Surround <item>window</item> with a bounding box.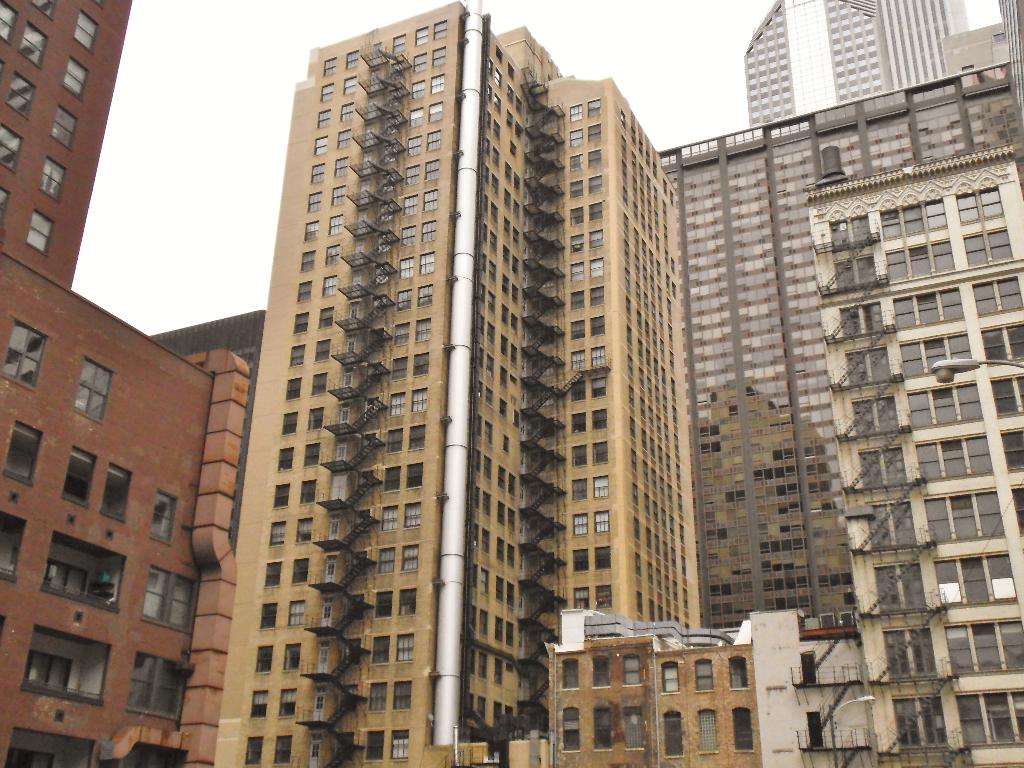
[x1=472, y1=694, x2=473, y2=707].
